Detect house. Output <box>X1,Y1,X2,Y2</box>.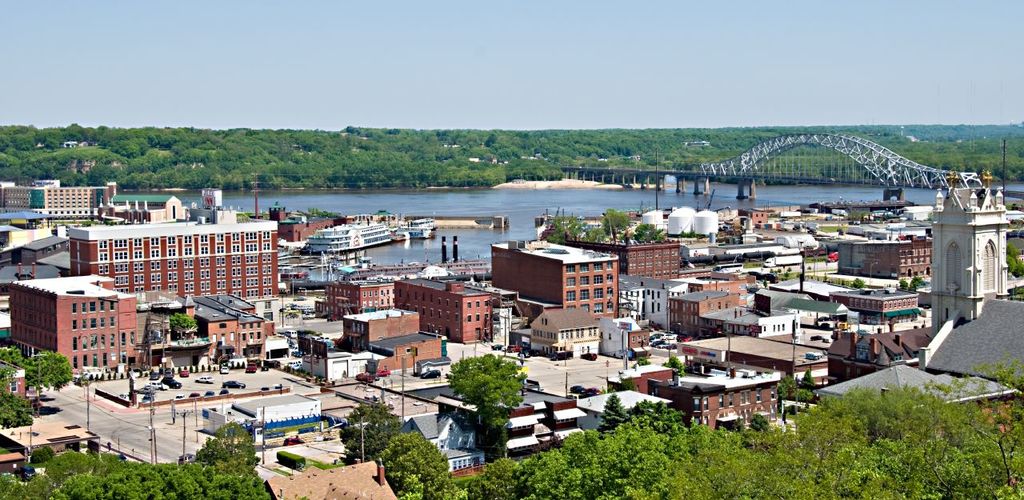
<box>7,268,138,378</box>.
